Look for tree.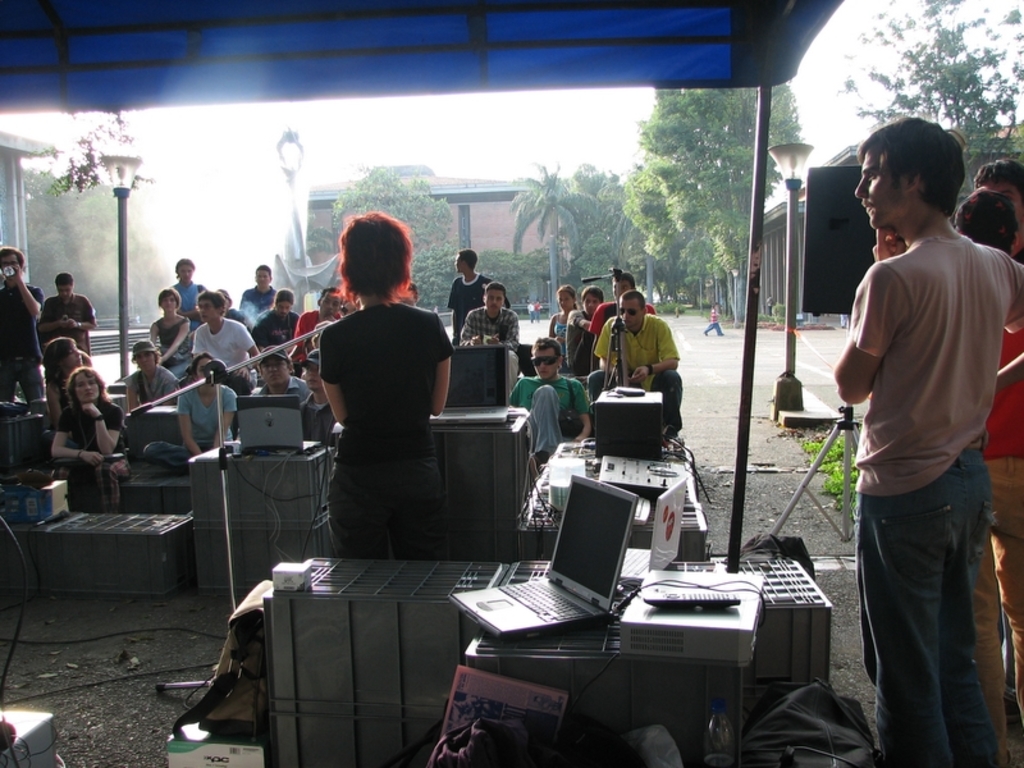
Found: select_region(618, 76, 803, 321).
